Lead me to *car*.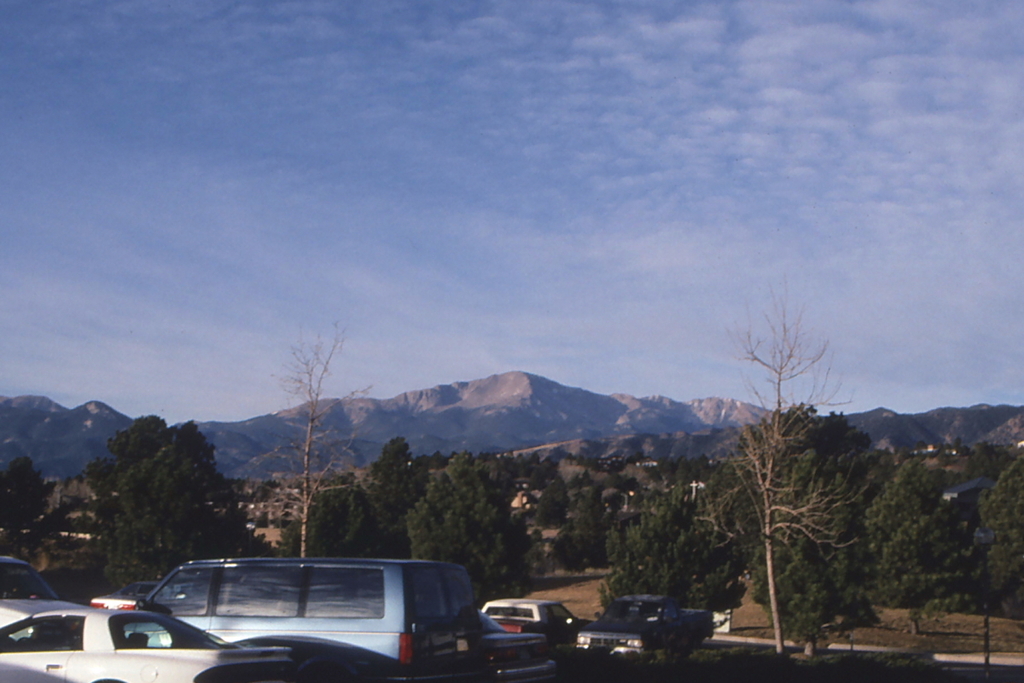
Lead to [477,598,592,640].
